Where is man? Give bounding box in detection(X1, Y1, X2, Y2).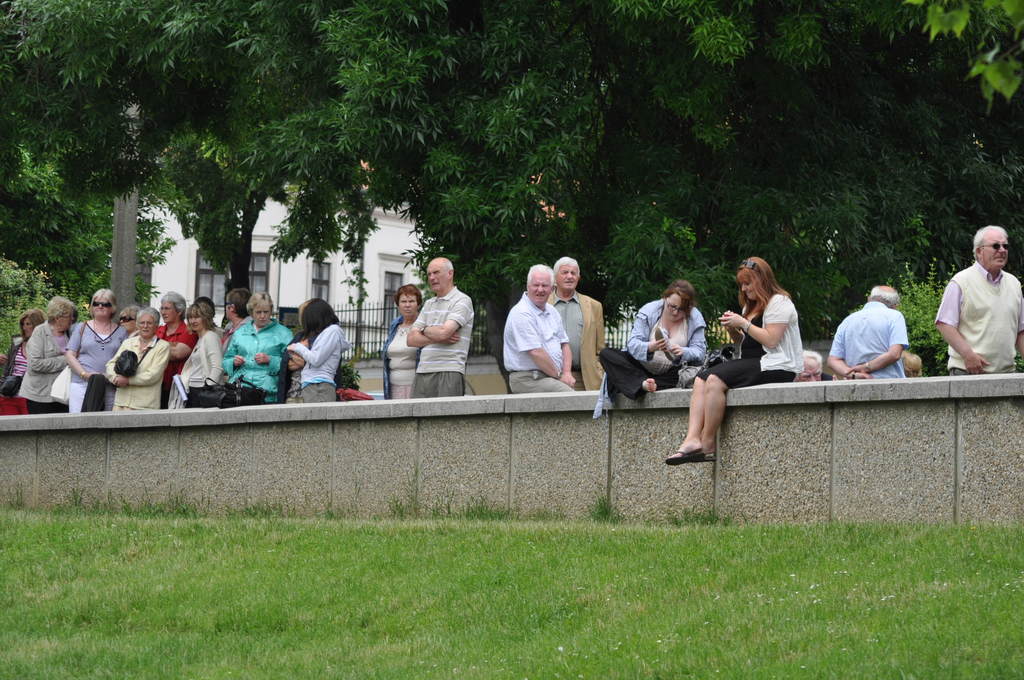
detection(826, 282, 910, 378).
